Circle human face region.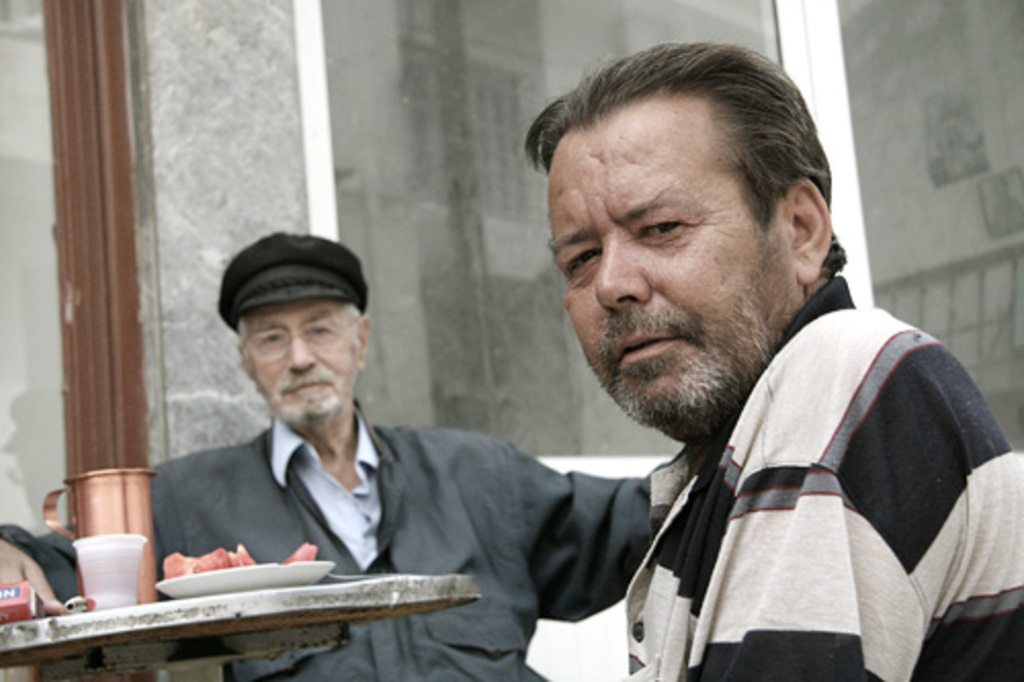
Region: 547 92 795 424.
